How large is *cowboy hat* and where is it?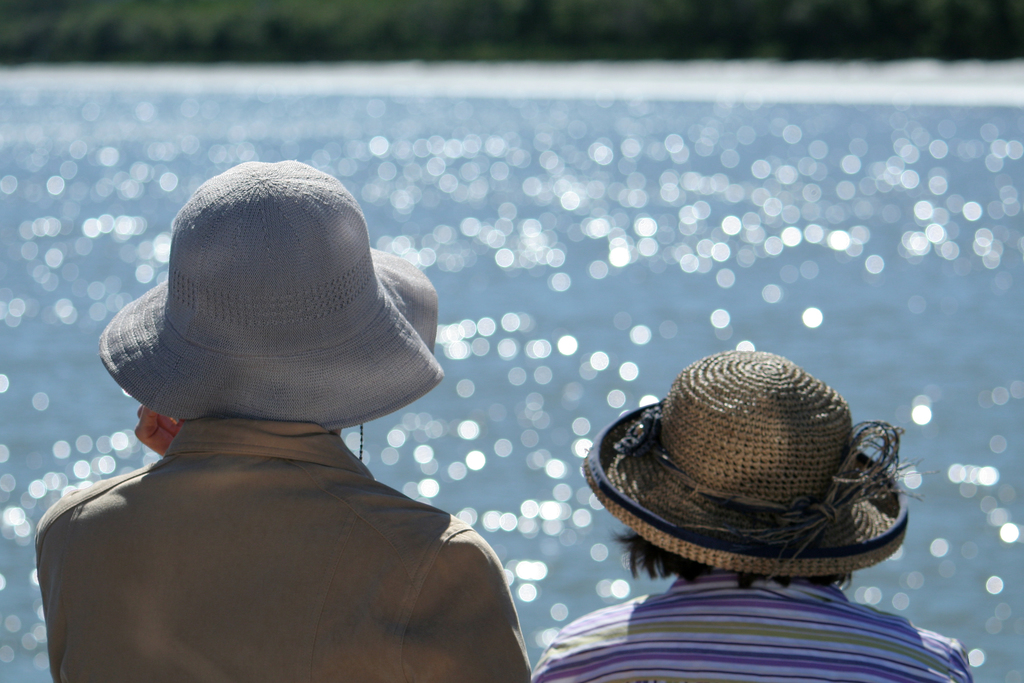
Bounding box: pyautogui.locateOnScreen(95, 160, 447, 470).
